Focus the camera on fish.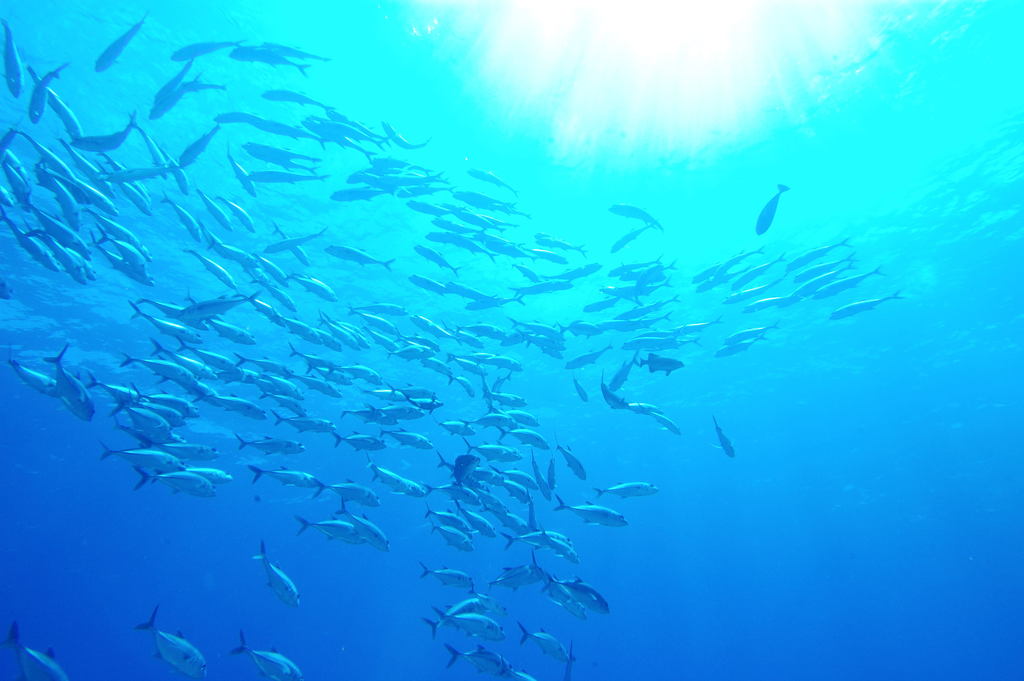
Focus region: Rect(783, 259, 855, 307).
